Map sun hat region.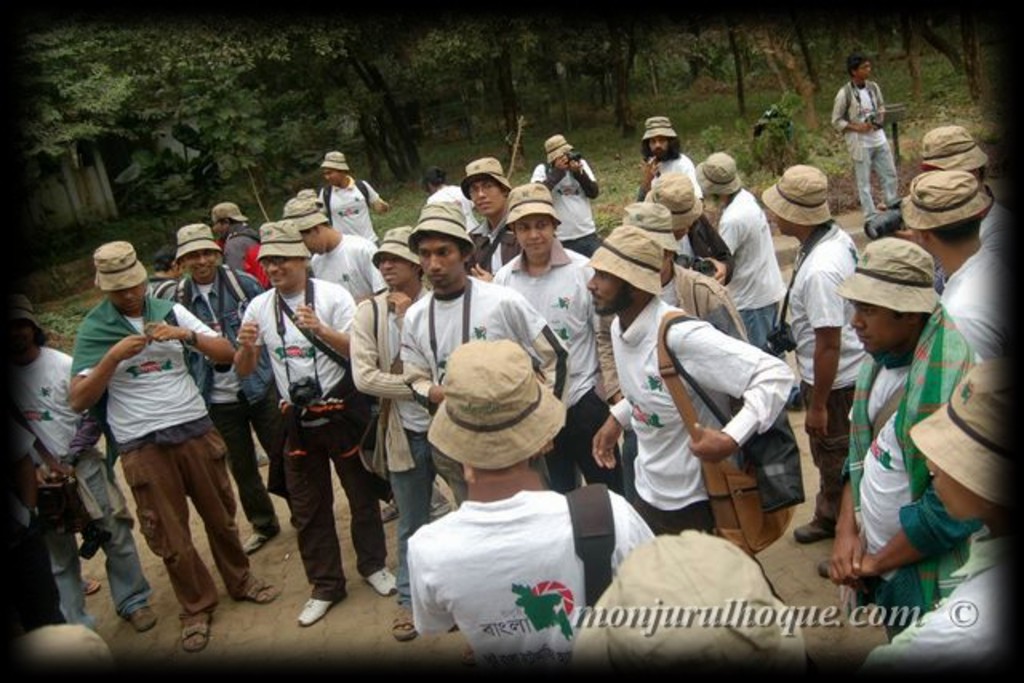
Mapped to {"x1": 459, "y1": 154, "x2": 520, "y2": 195}.
